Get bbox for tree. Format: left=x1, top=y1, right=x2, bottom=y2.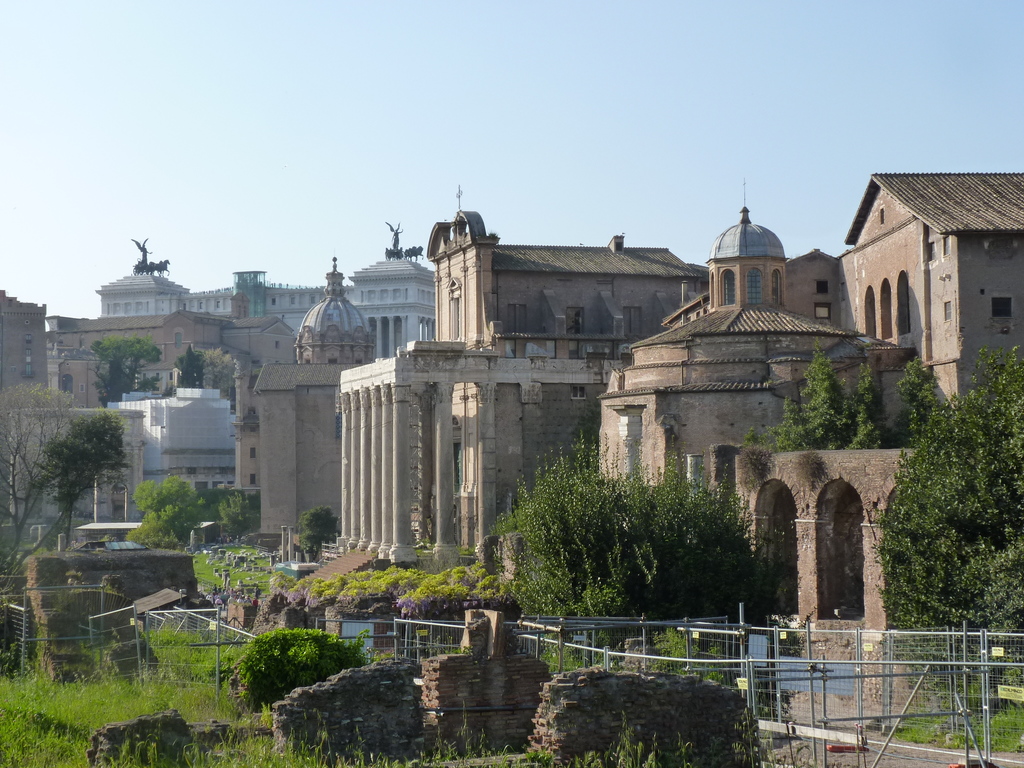
left=42, top=404, right=128, bottom=547.
